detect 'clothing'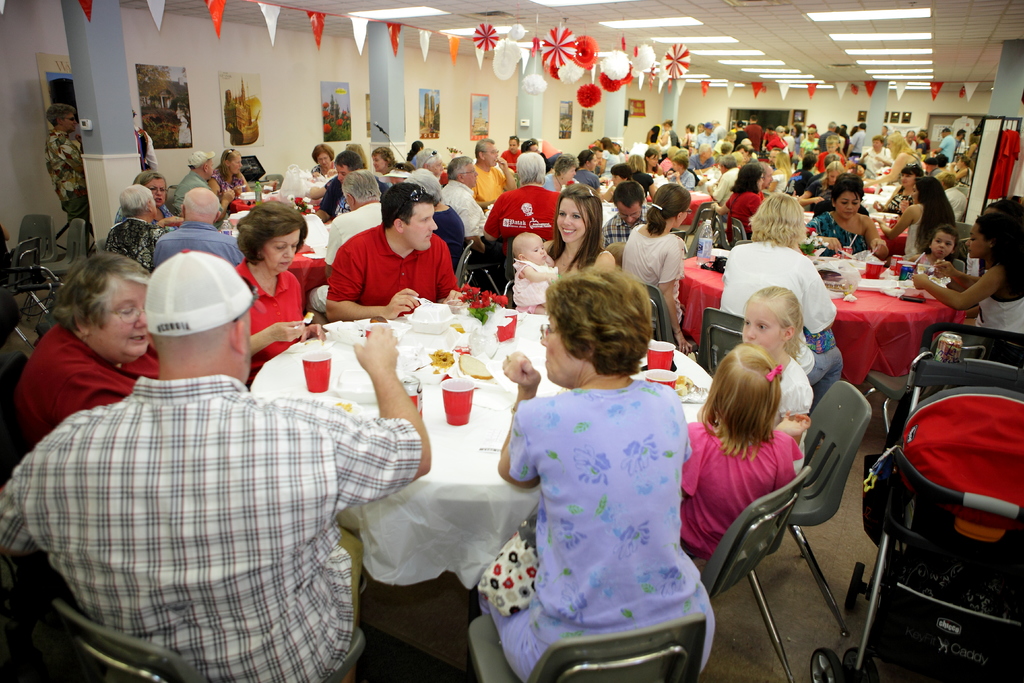
(left=0, top=378, right=422, bottom=682)
